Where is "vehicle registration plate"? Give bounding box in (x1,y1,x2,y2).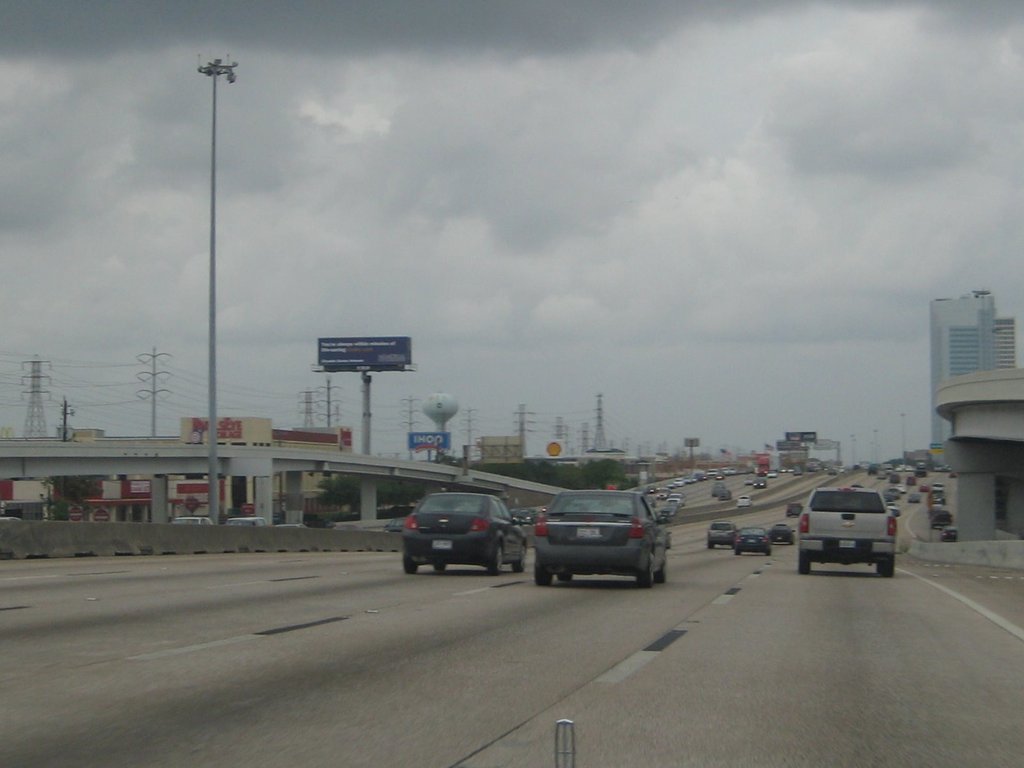
(839,538,854,547).
